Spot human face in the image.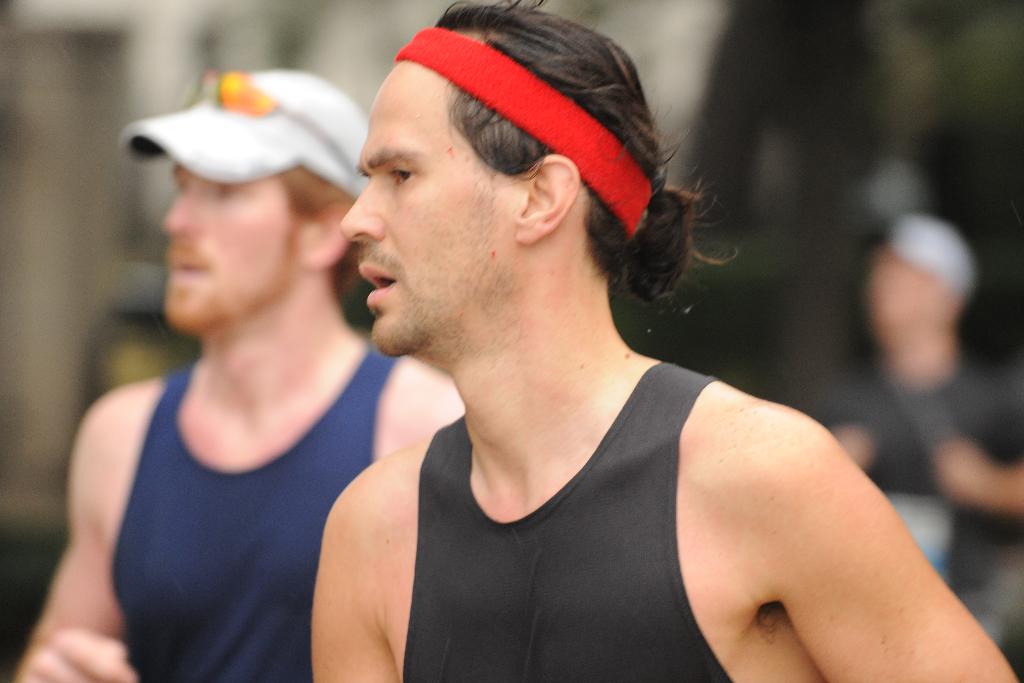
human face found at [left=340, top=54, right=530, bottom=365].
